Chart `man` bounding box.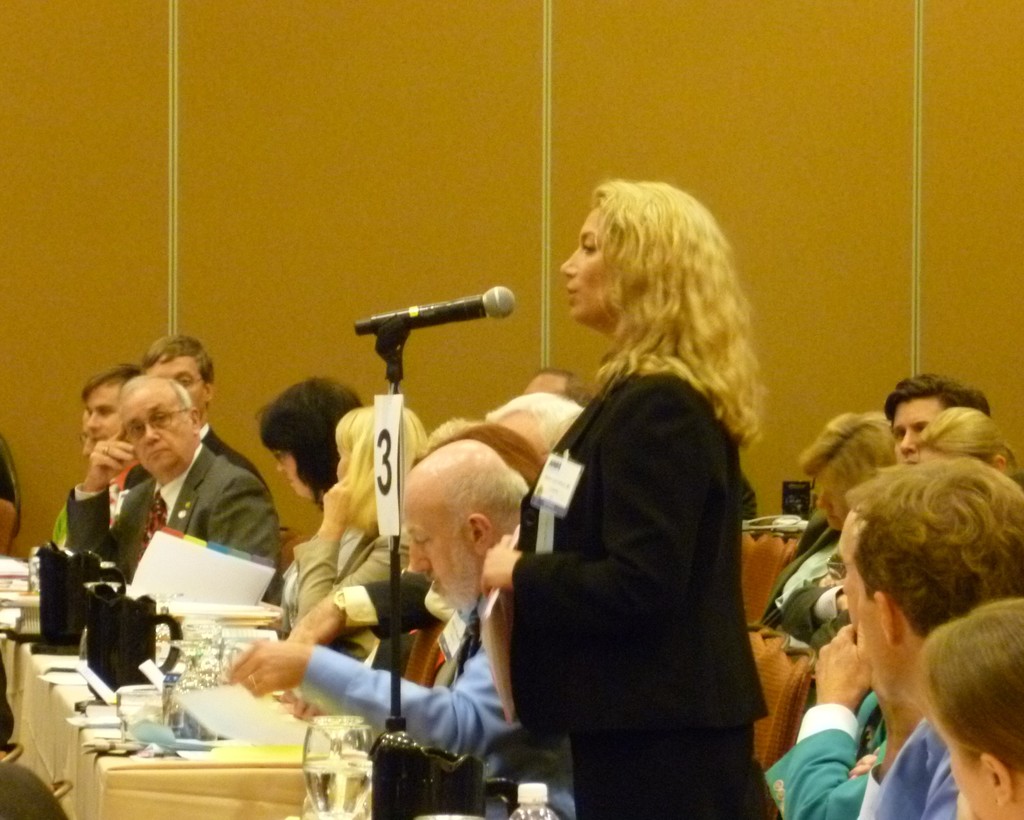
Charted: 119/331/268/492.
